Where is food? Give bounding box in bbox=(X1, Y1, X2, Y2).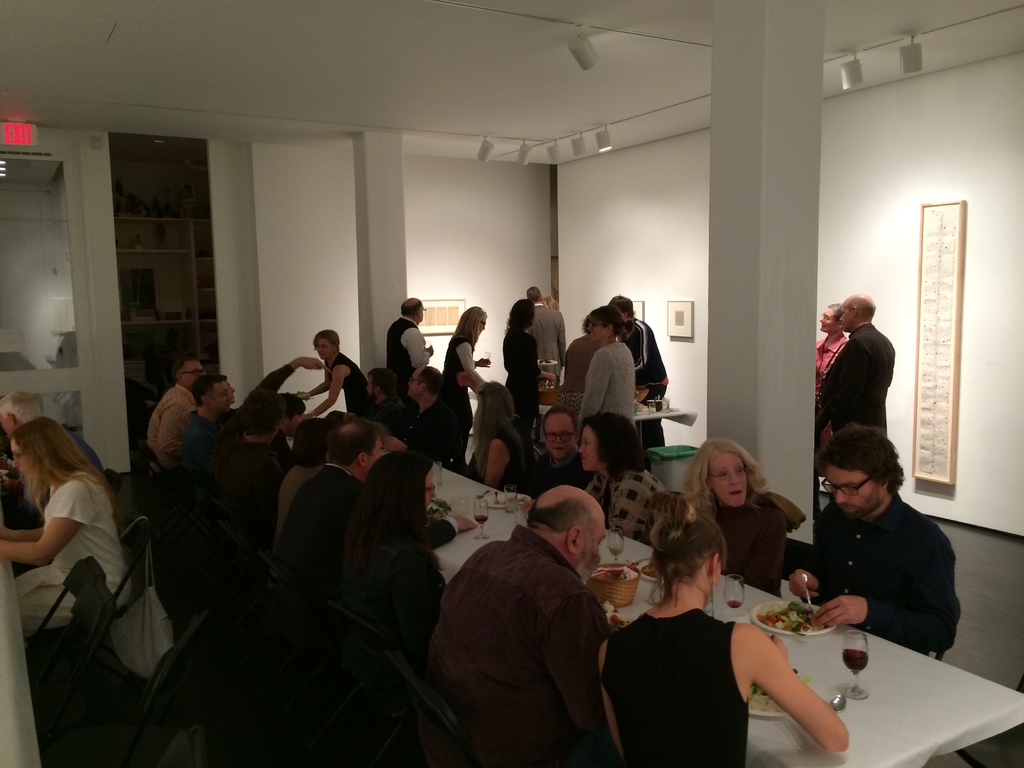
bbox=(607, 613, 636, 633).
